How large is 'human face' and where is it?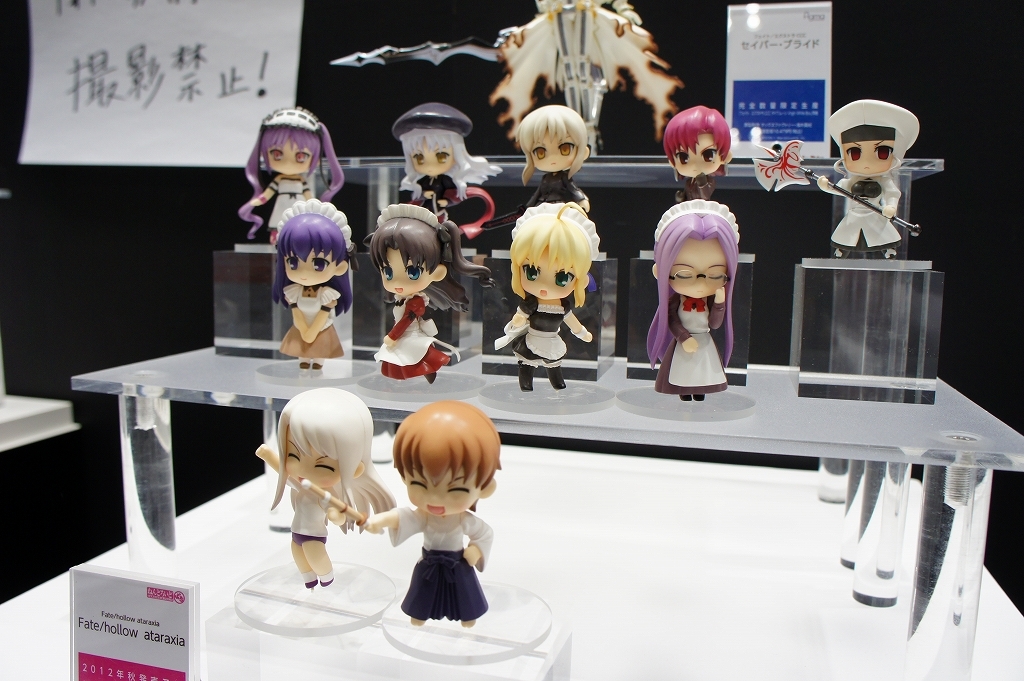
Bounding box: bbox(286, 426, 338, 491).
